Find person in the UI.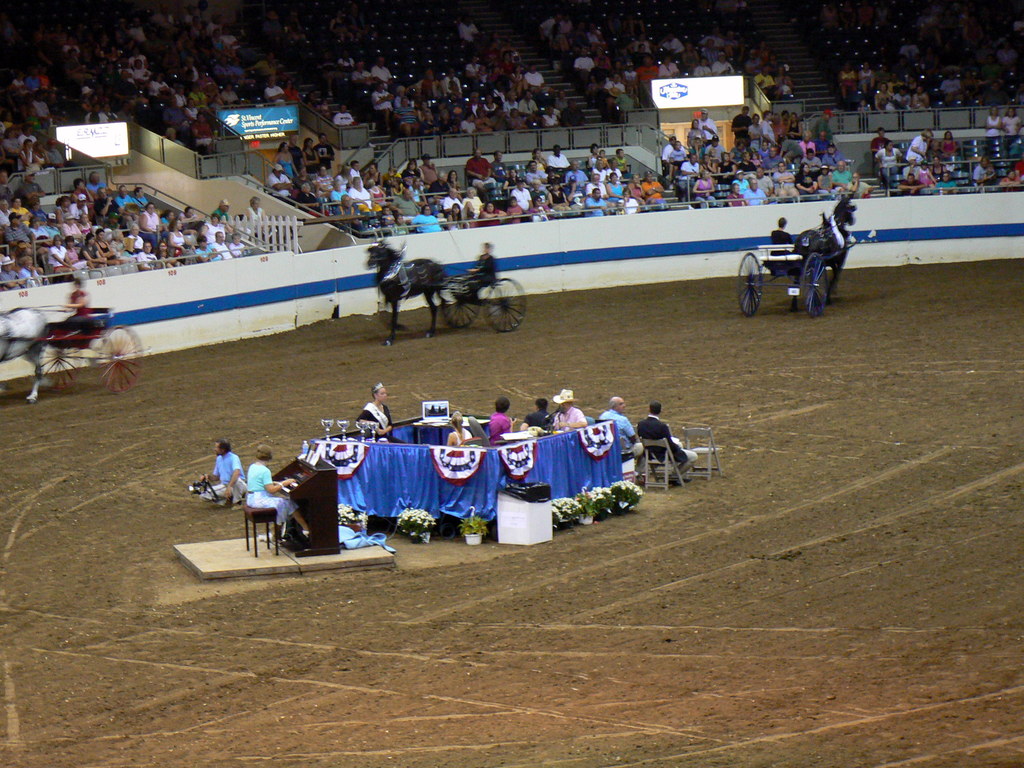
UI element at rect(301, 181, 321, 213).
